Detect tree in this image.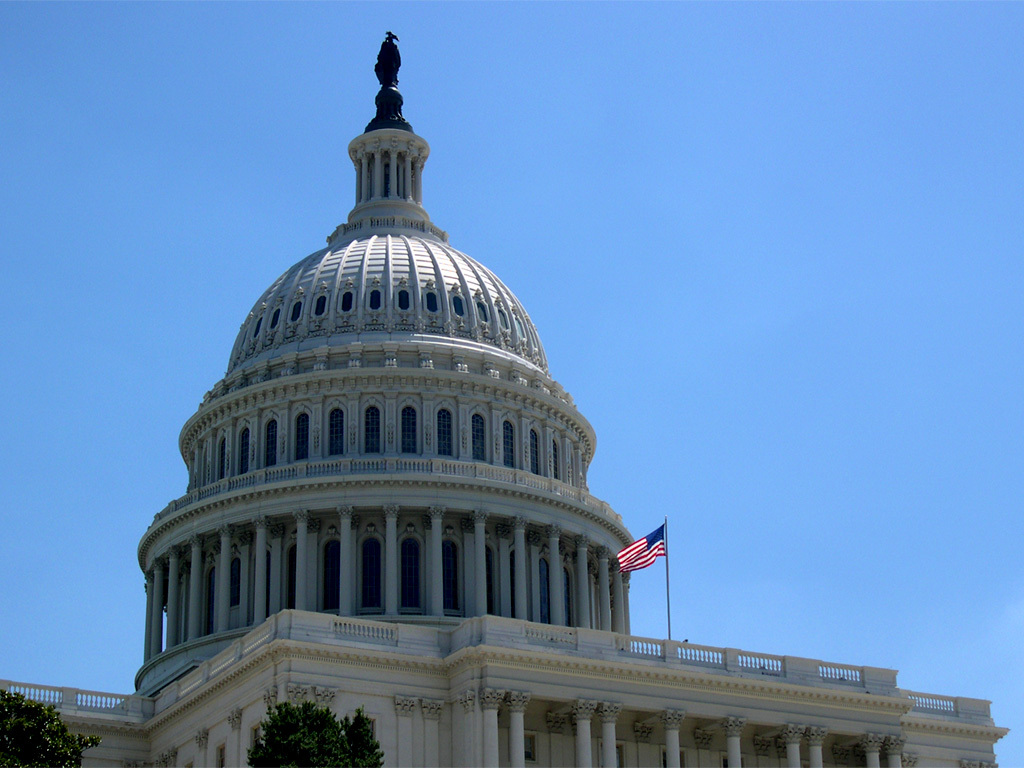
Detection: detection(0, 686, 110, 767).
